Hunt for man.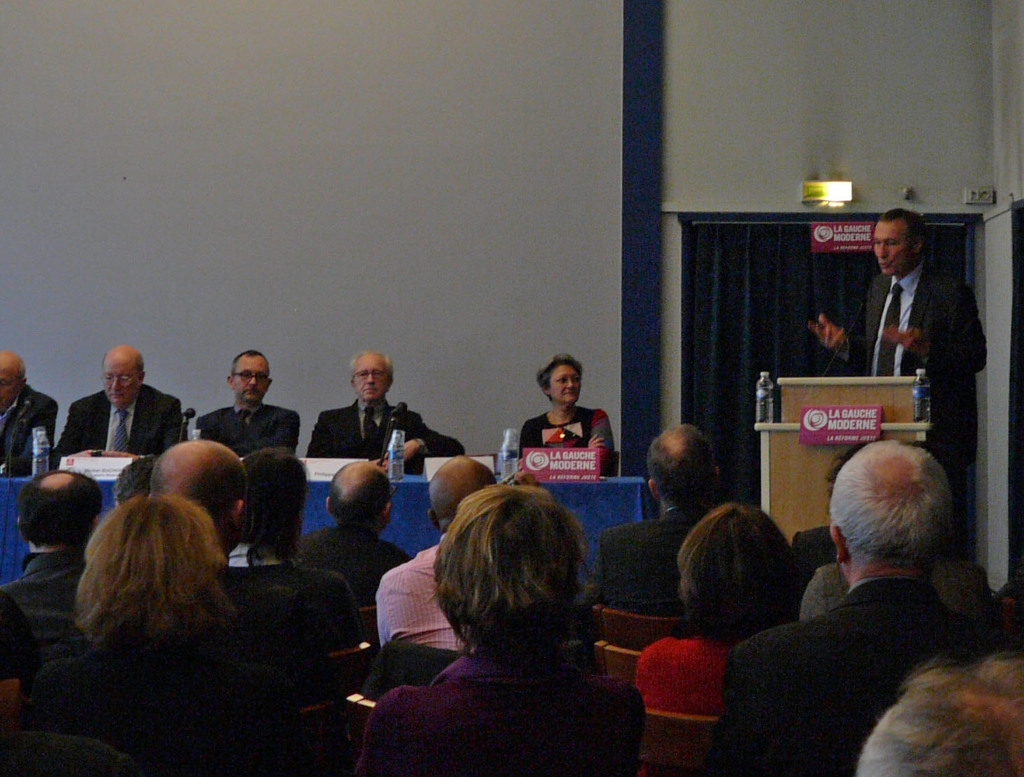
Hunted down at (53,344,186,465).
